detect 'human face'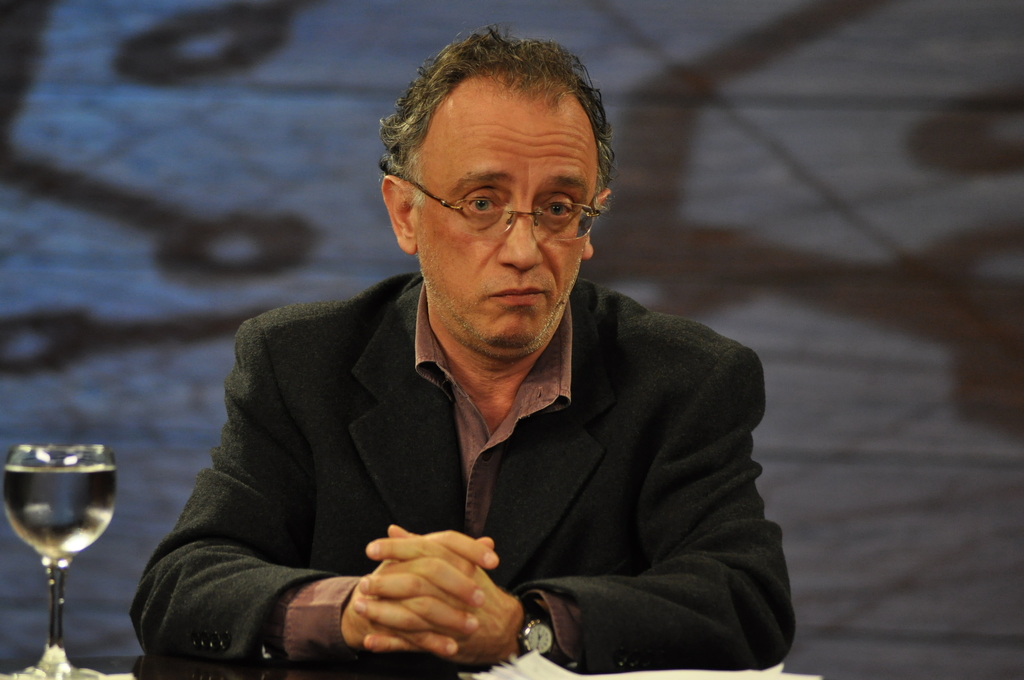
BBox(409, 72, 600, 360)
